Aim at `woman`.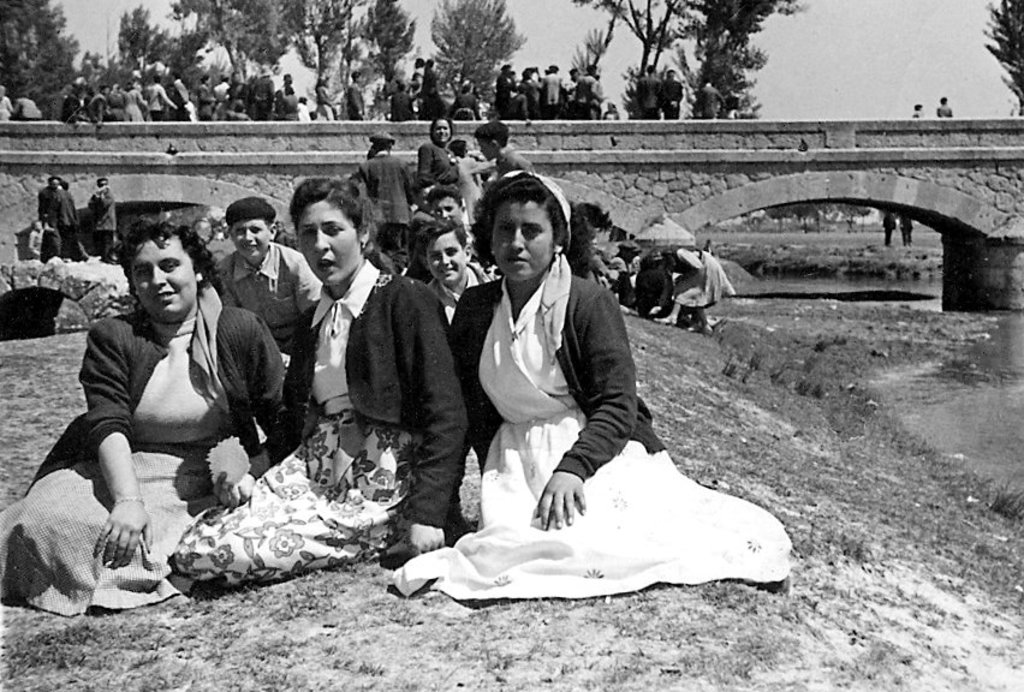
Aimed at left=448, top=78, right=480, bottom=119.
